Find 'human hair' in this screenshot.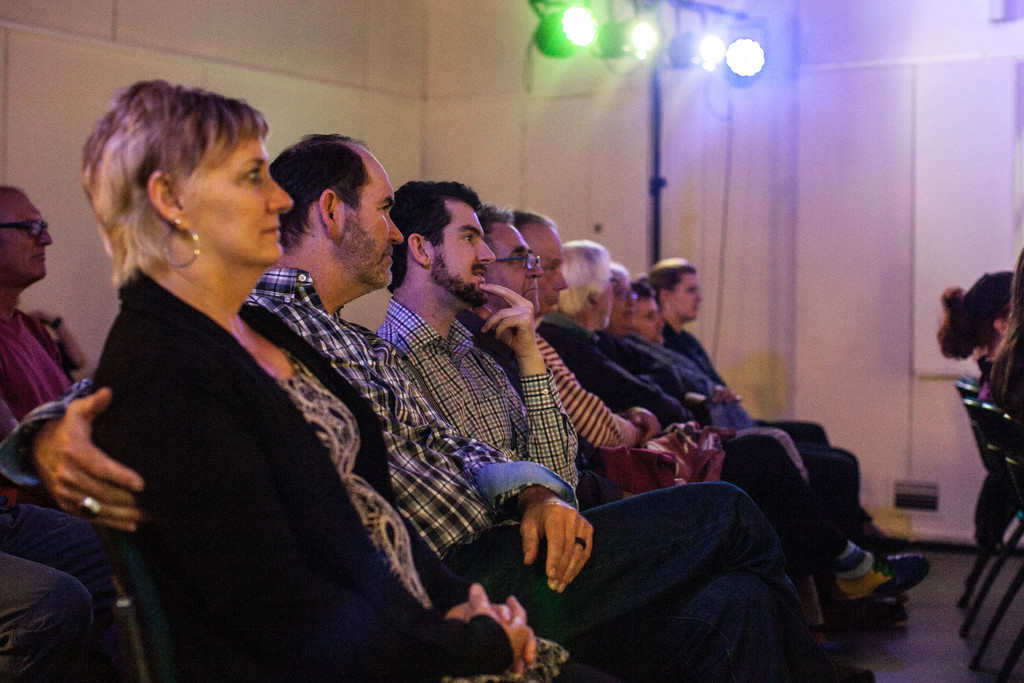
The bounding box for 'human hair' is 647,256,698,300.
